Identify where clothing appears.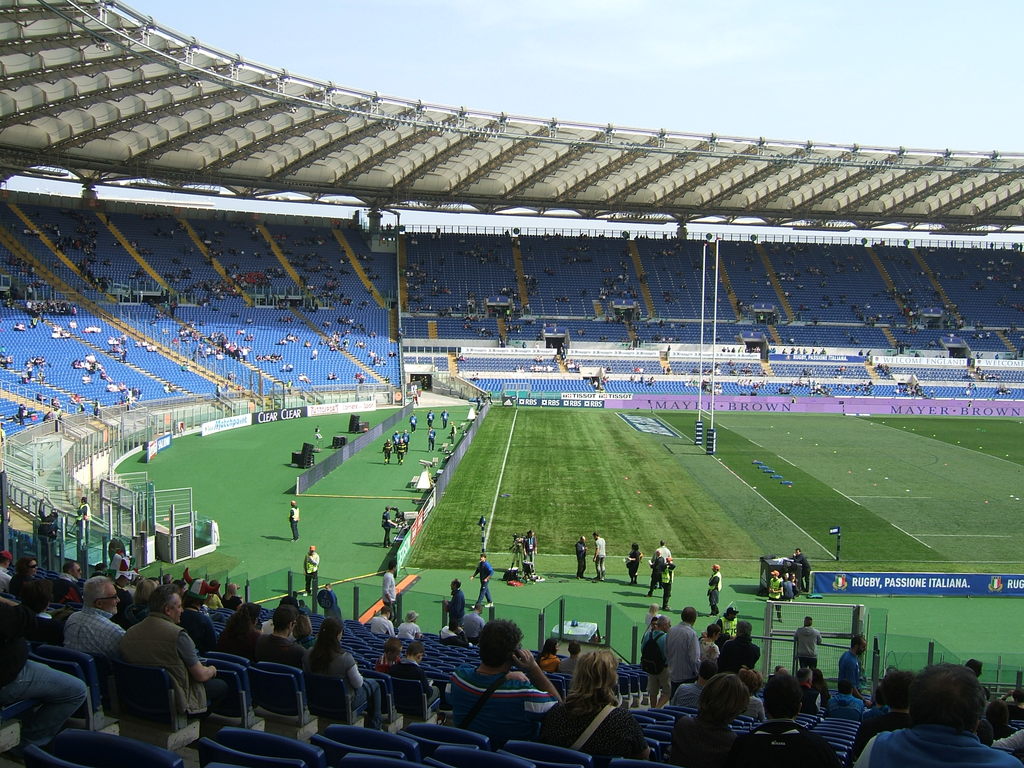
Appears at box=[252, 636, 304, 669].
